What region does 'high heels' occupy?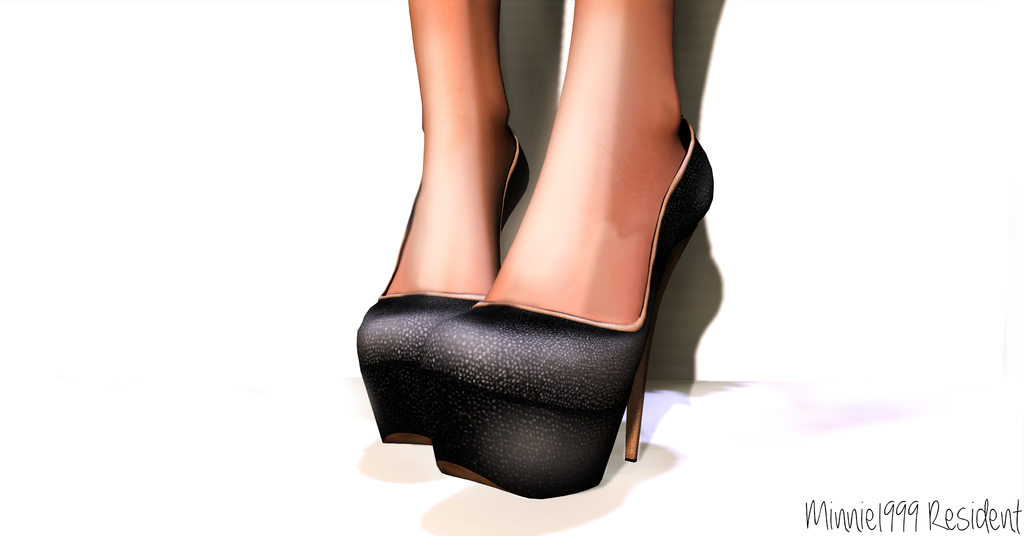
region(353, 127, 532, 442).
